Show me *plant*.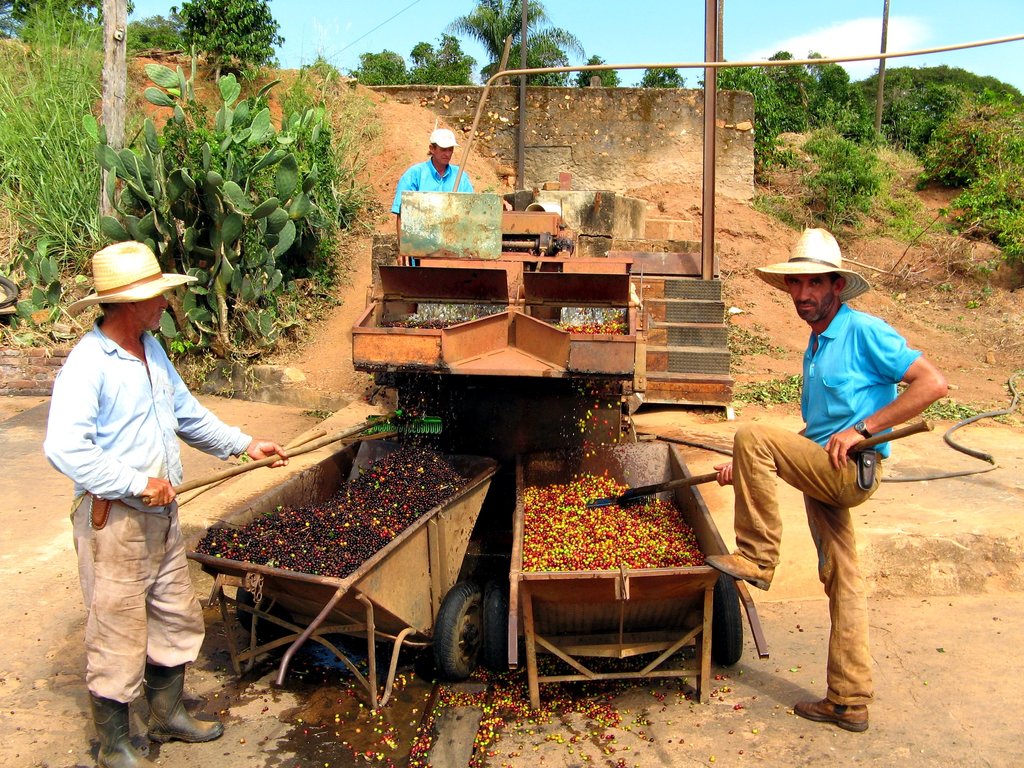
*plant* is here: left=305, top=53, right=339, bottom=89.
